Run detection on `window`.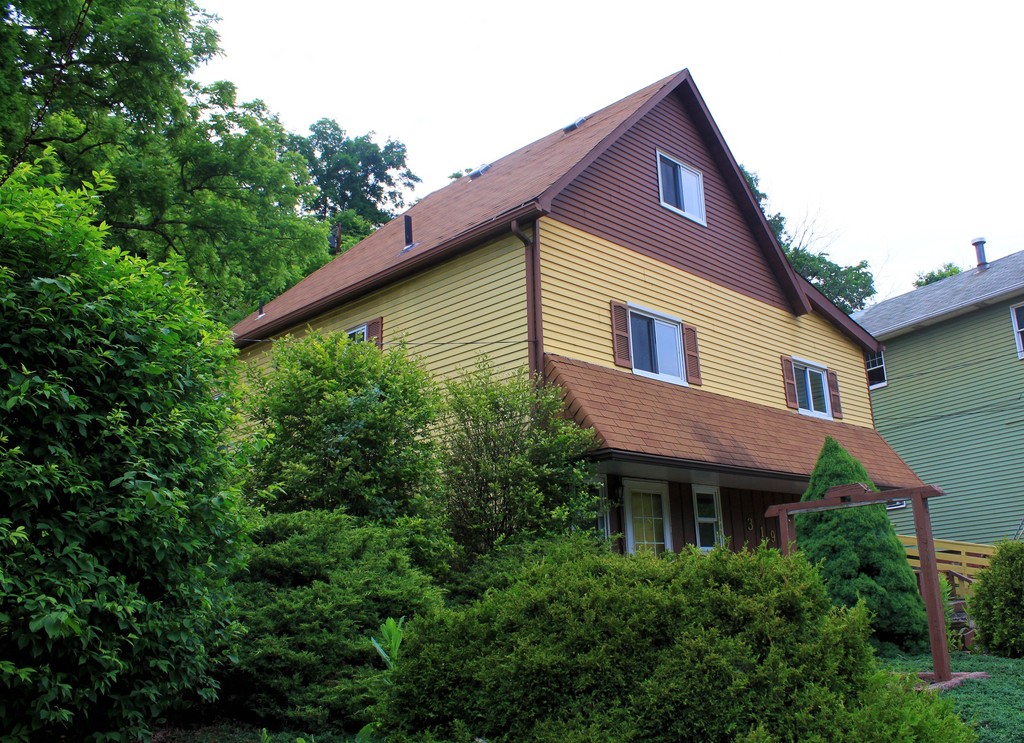
Result: BBox(865, 341, 892, 390).
